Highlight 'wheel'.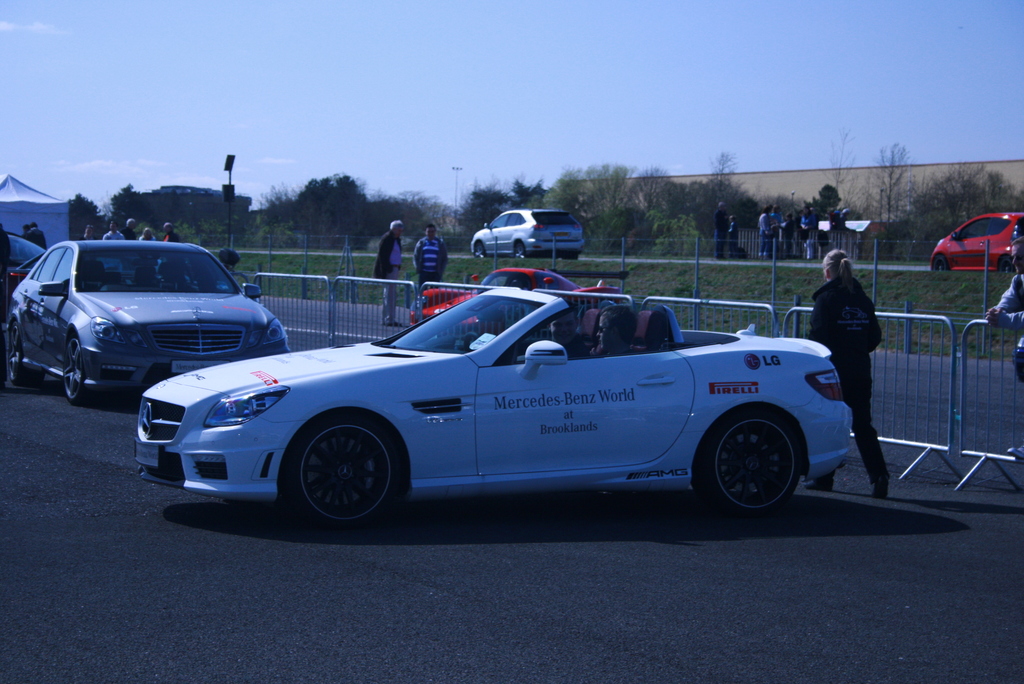
Highlighted region: region(999, 252, 1015, 271).
